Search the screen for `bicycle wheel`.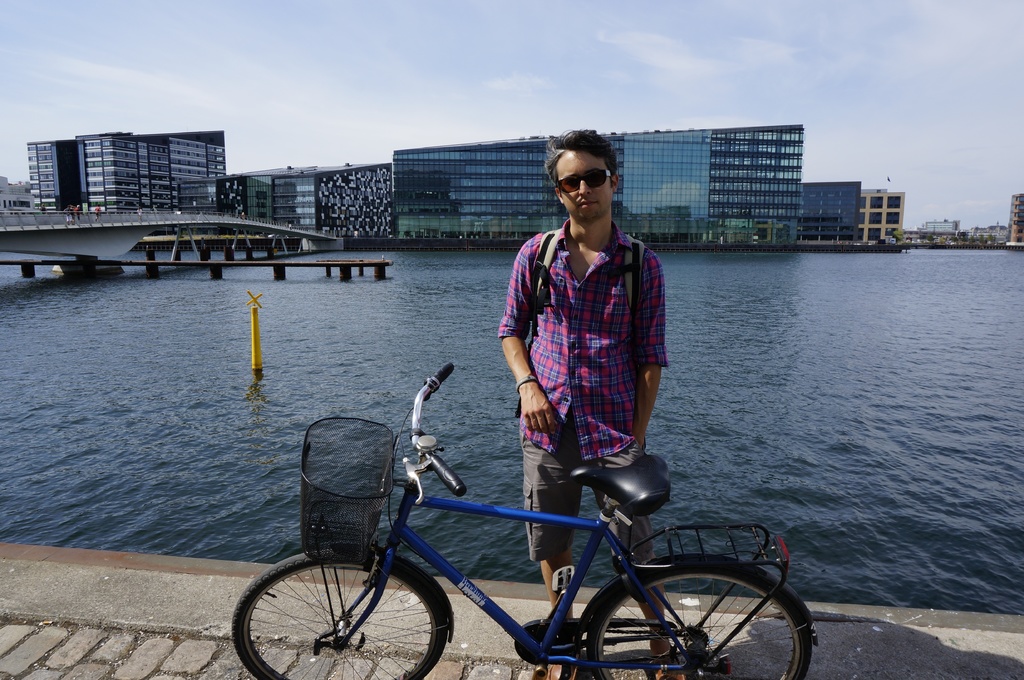
Found at (229, 538, 448, 679).
